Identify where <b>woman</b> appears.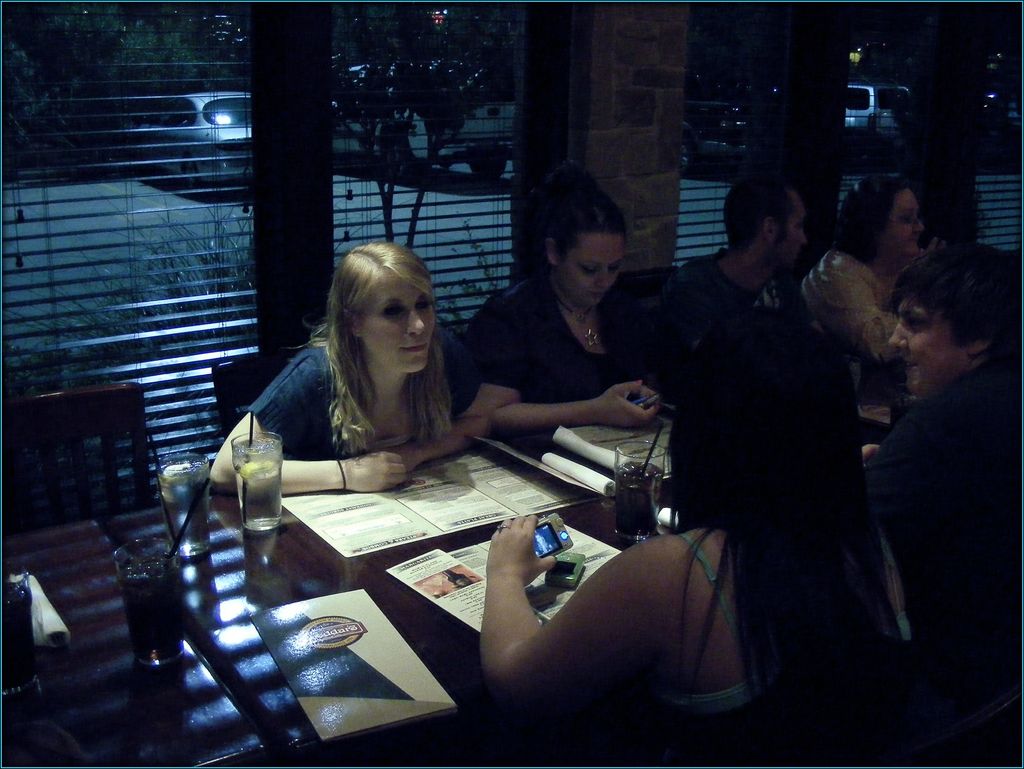
Appears at pyautogui.locateOnScreen(804, 180, 942, 357).
